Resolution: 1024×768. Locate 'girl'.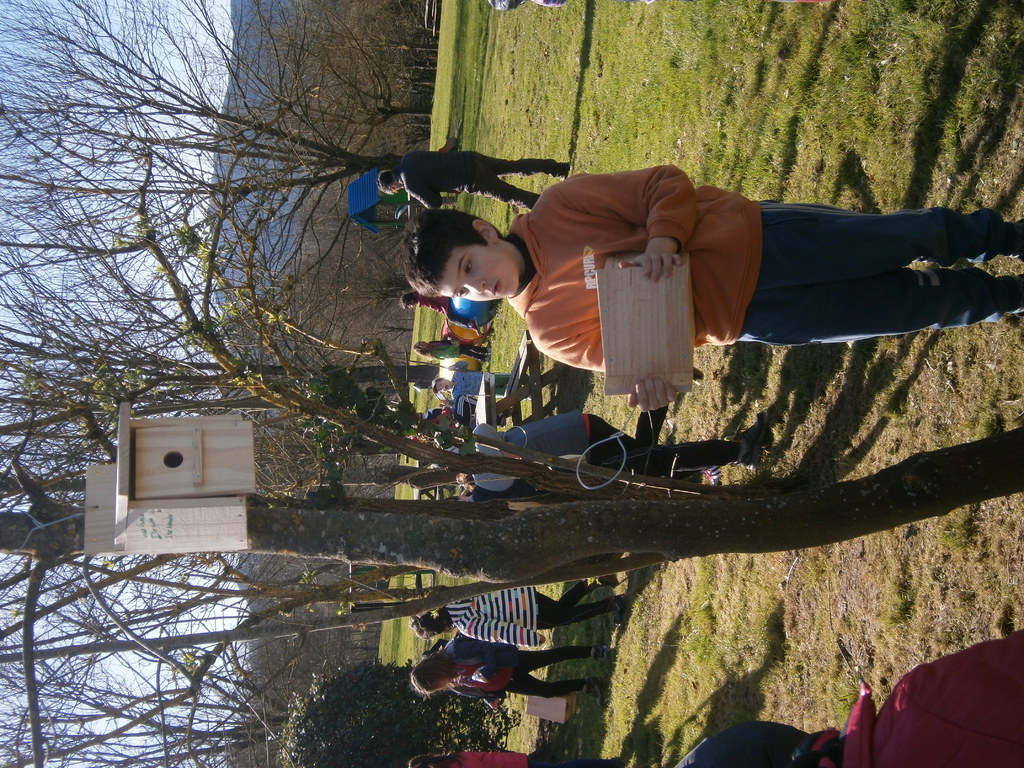
[x1=412, y1=639, x2=607, y2=707].
